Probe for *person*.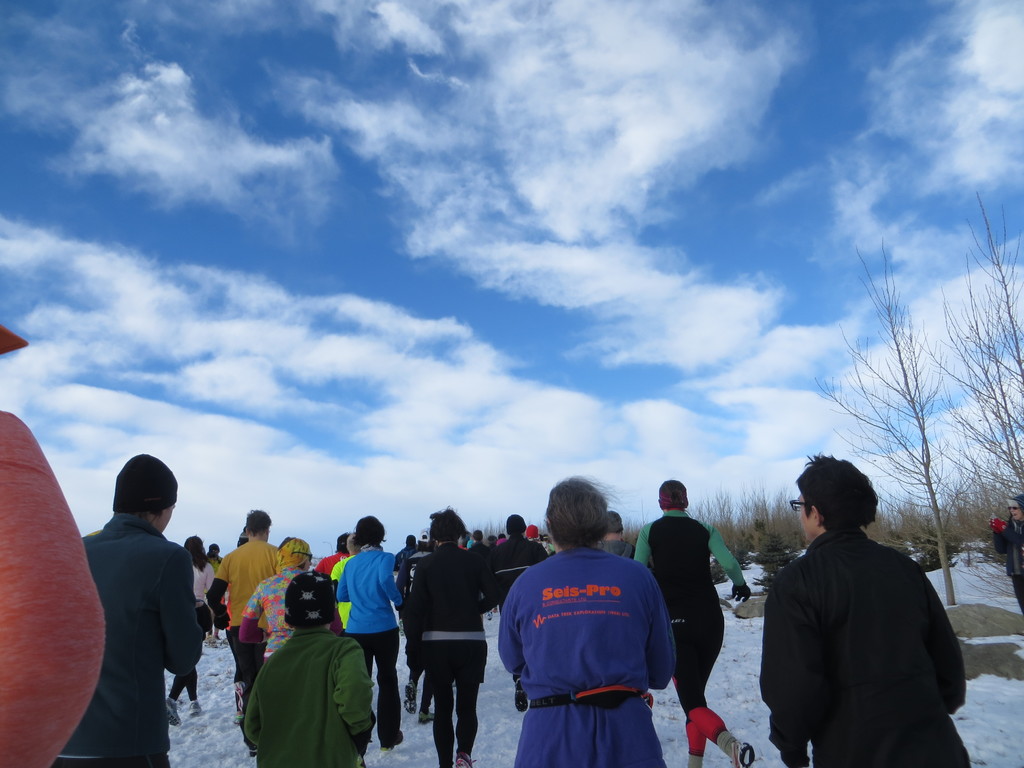
Probe result: l=632, t=478, r=755, b=767.
